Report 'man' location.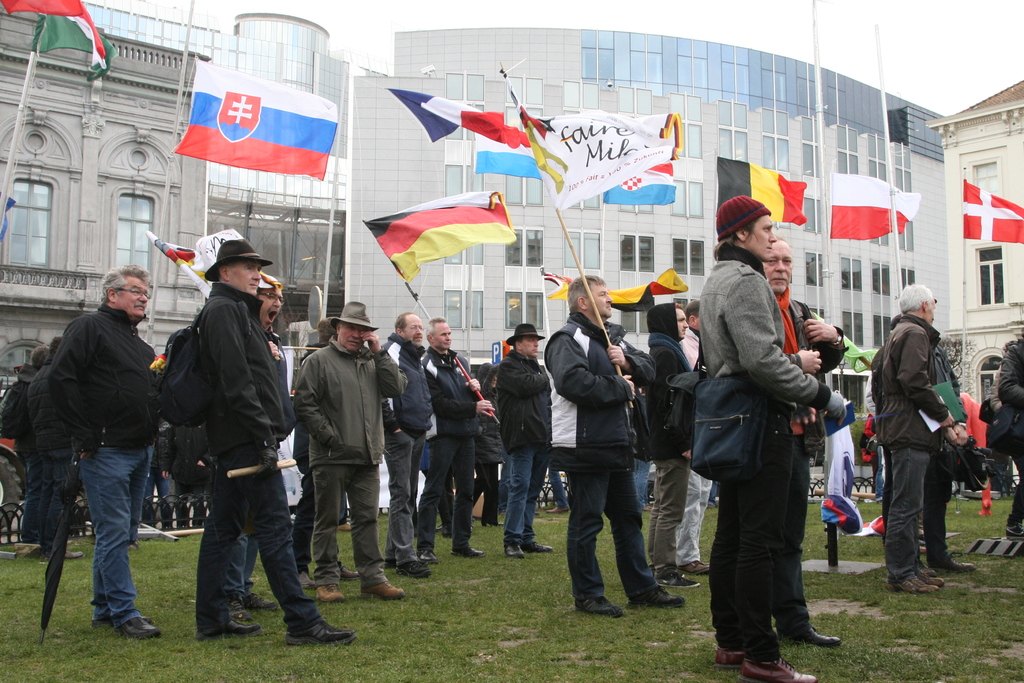
Report: <box>433,470,455,536</box>.
